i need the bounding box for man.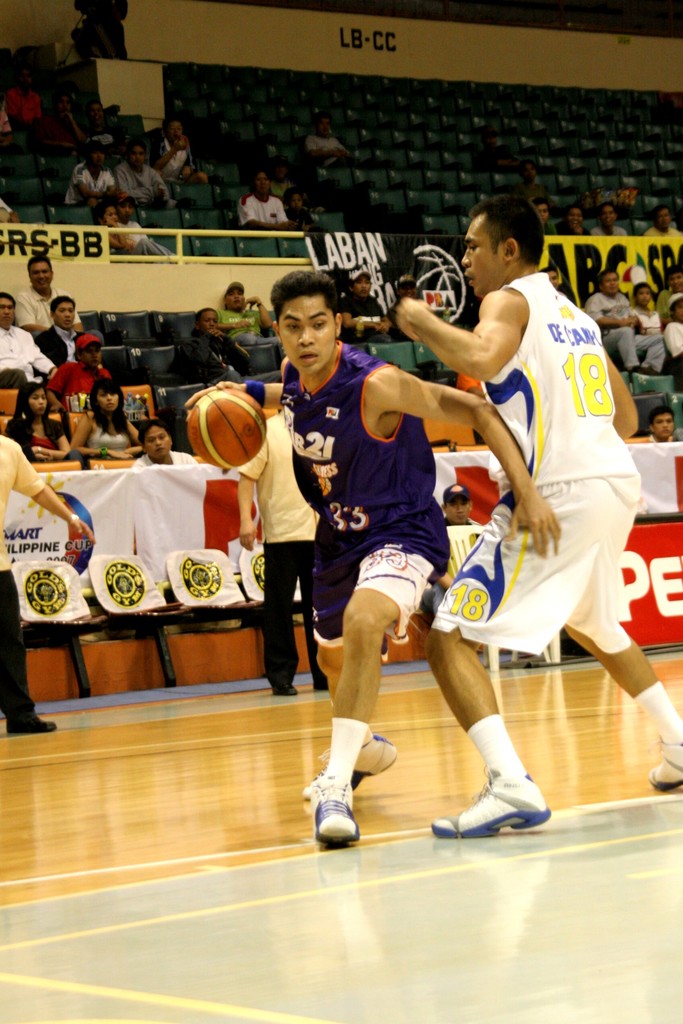
Here it is: box(169, 268, 575, 847).
